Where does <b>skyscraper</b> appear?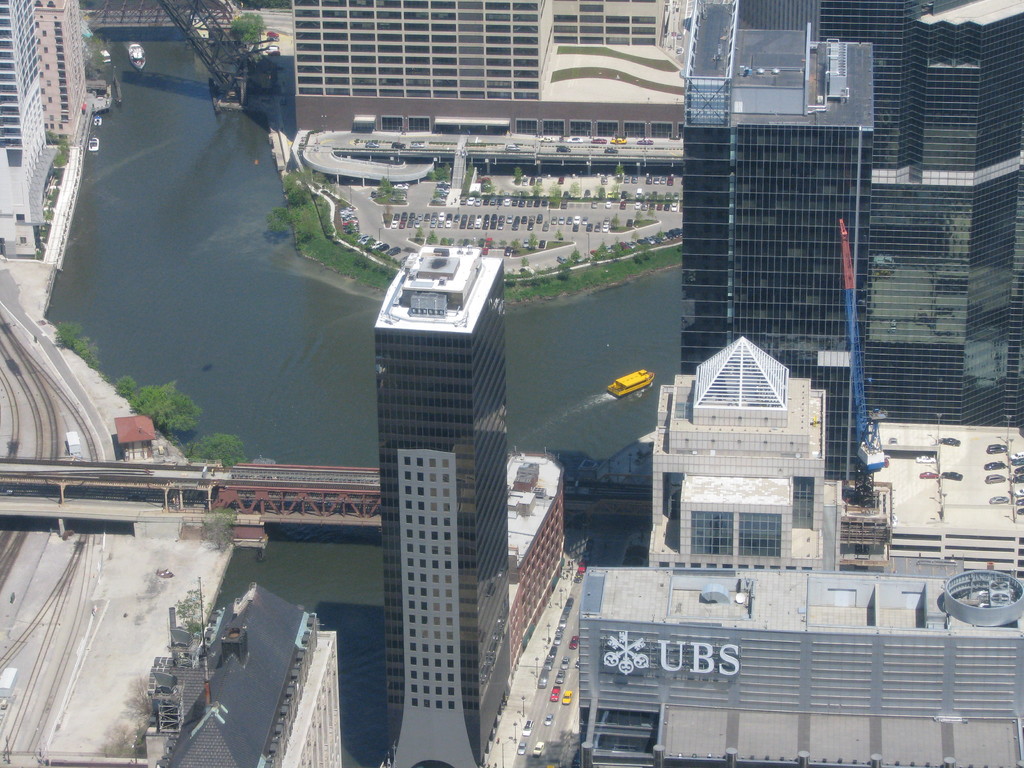
Appears at [left=644, top=0, right=874, bottom=484].
